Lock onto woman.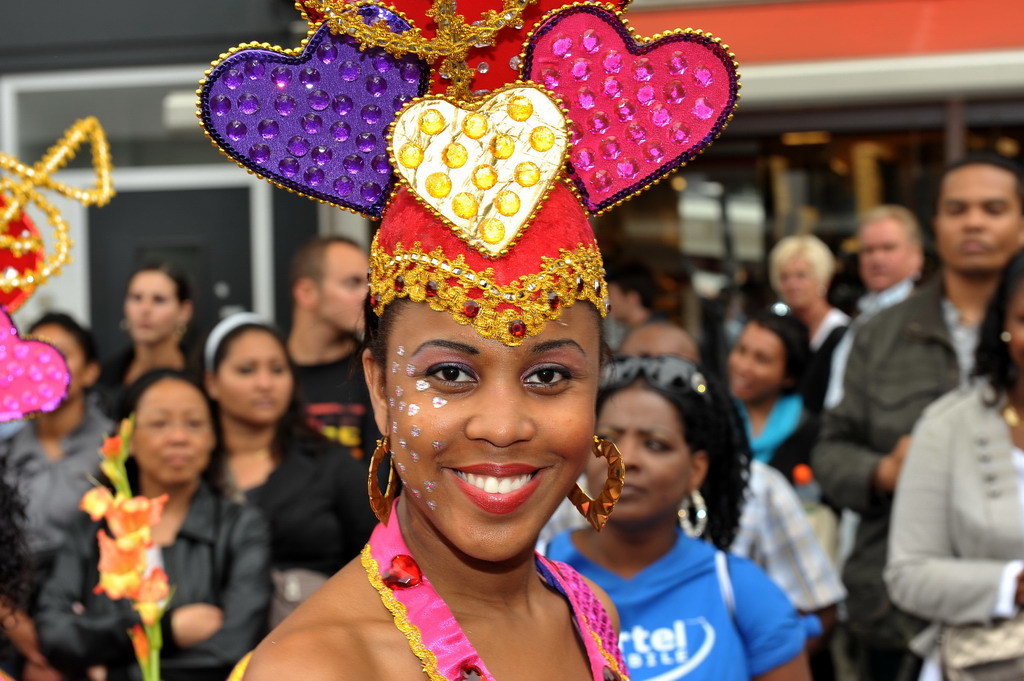
Locked: bbox(35, 363, 275, 680).
